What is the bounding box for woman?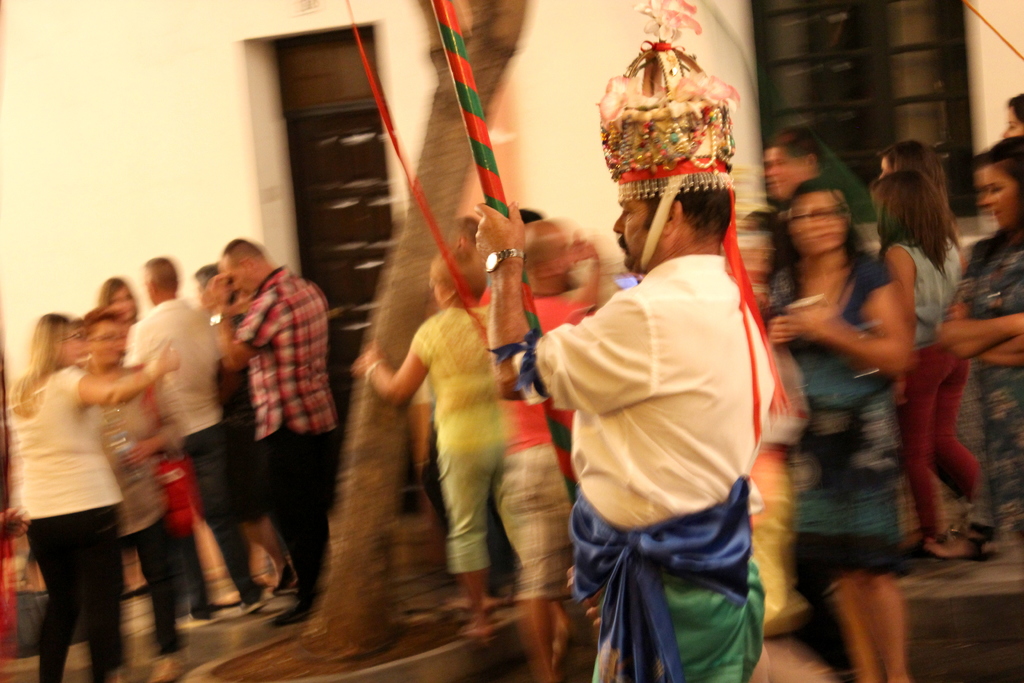
x1=1000 y1=88 x2=1023 y2=138.
